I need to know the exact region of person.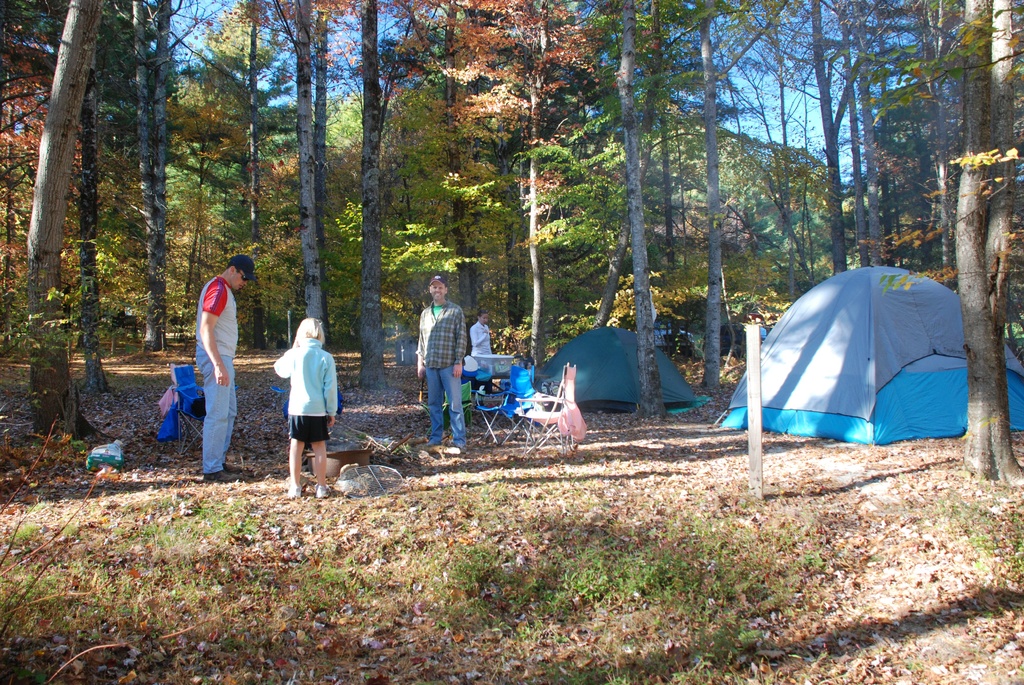
Region: pyautogui.locateOnScreen(416, 273, 473, 459).
